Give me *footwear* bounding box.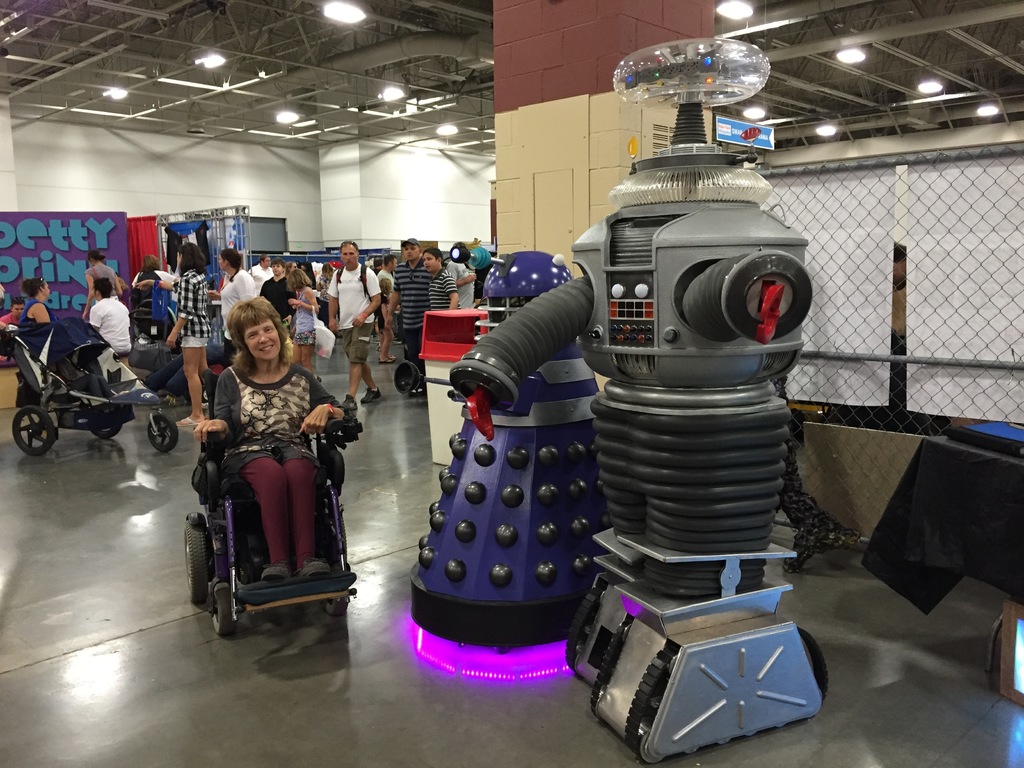
{"left": 179, "top": 415, "right": 202, "bottom": 427}.
